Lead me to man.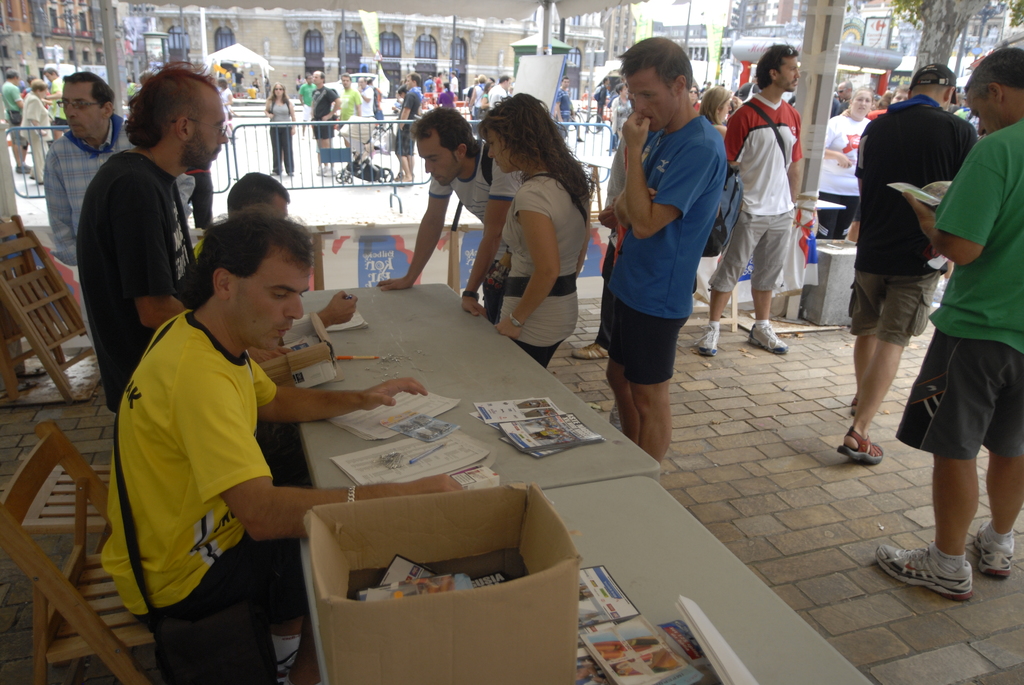
Lead to detection(0, 67, 35, 175).
